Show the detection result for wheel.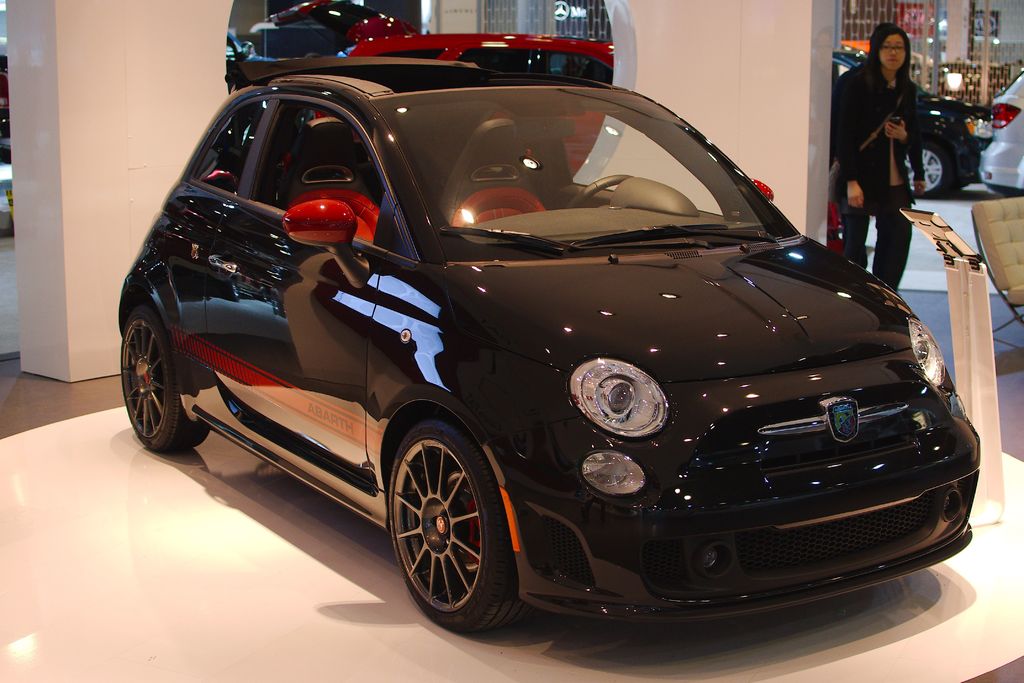
box=[386, 411, 546, 631].
